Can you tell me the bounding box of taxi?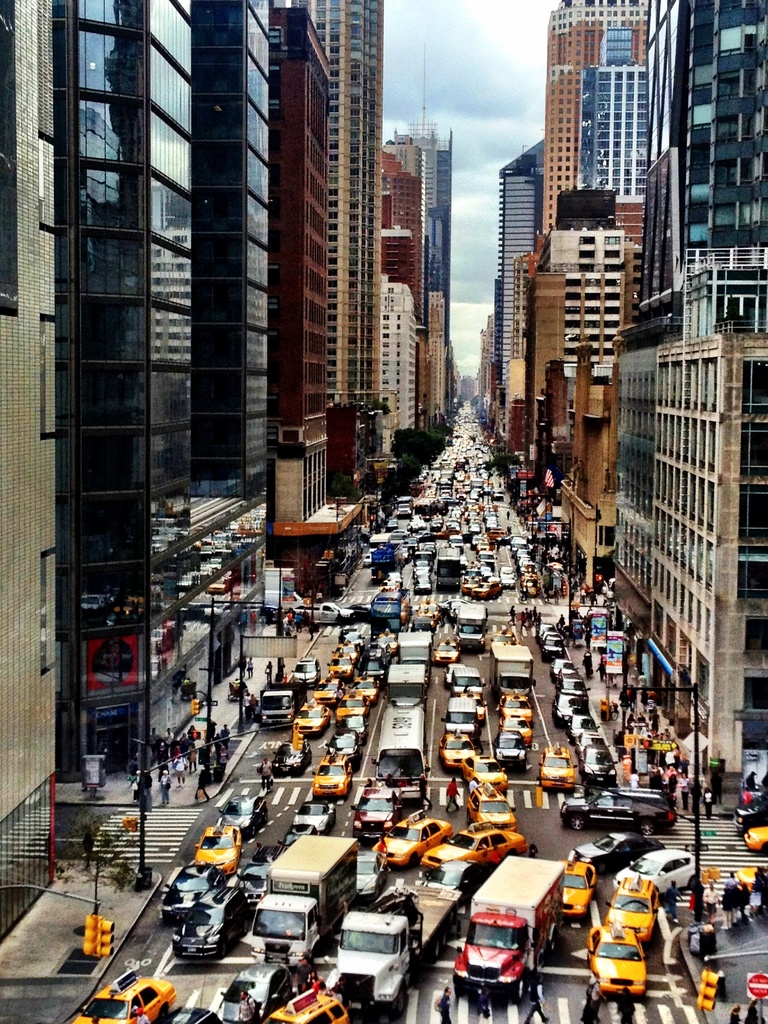
region(518, 576, 543, 598).
